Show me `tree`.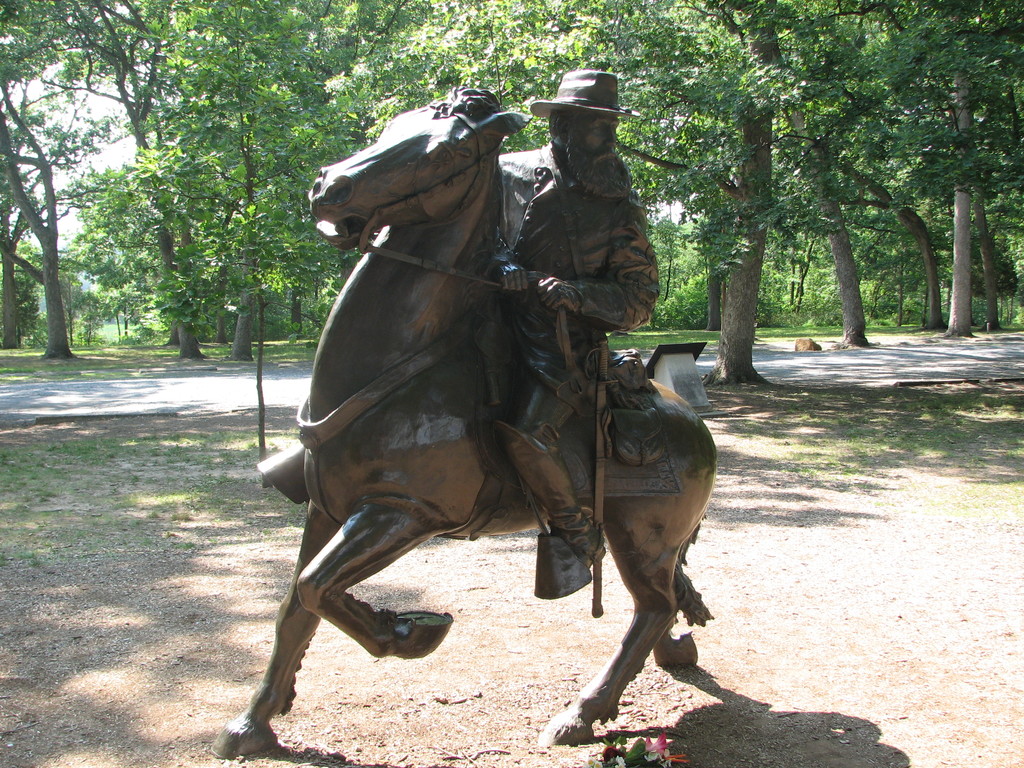
`tree` is here: (45,0,210,361).
